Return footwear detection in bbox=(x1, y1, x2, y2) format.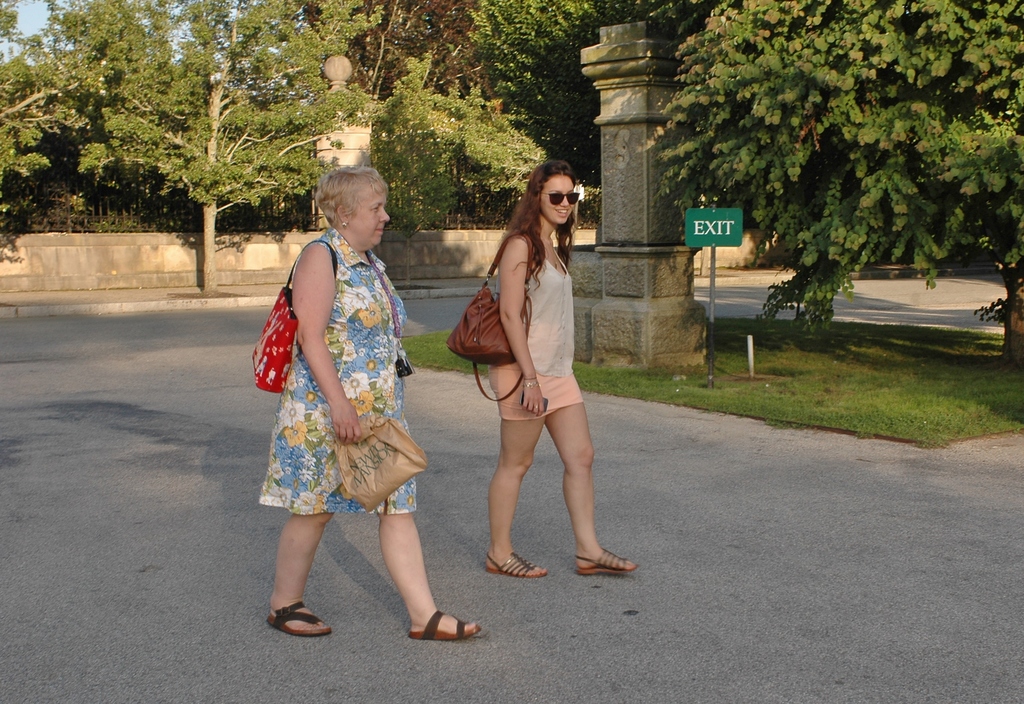
bbox=(262, 598, 333, 639).
